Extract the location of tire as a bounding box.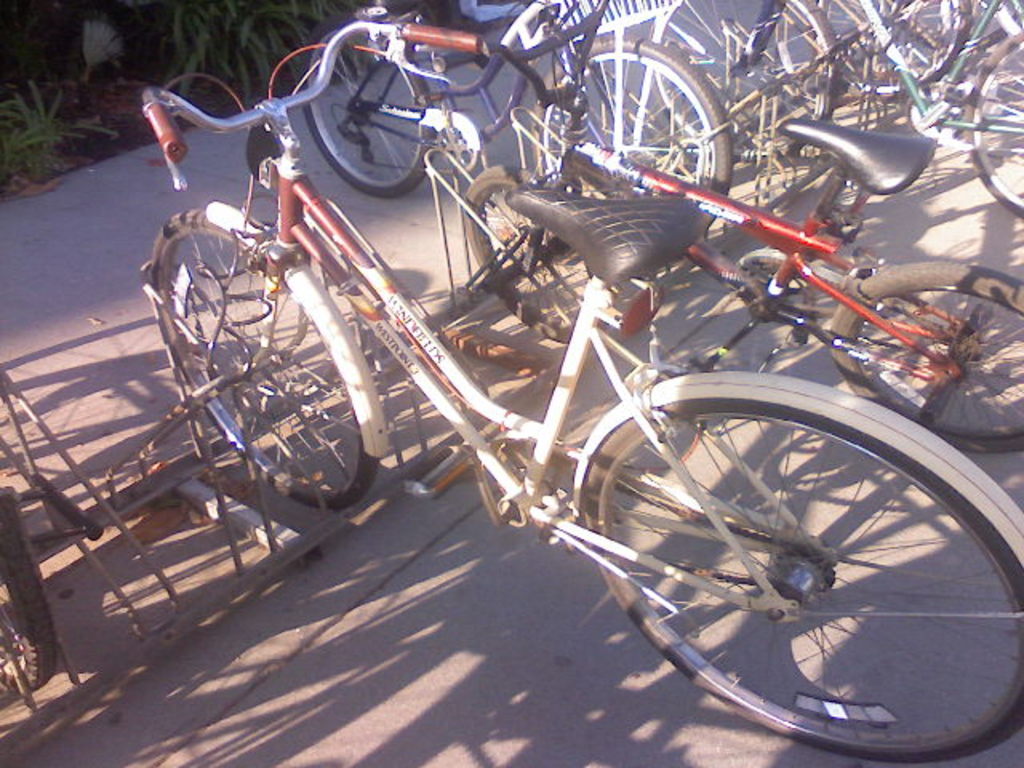
detection(293, 30, 438, 200).
